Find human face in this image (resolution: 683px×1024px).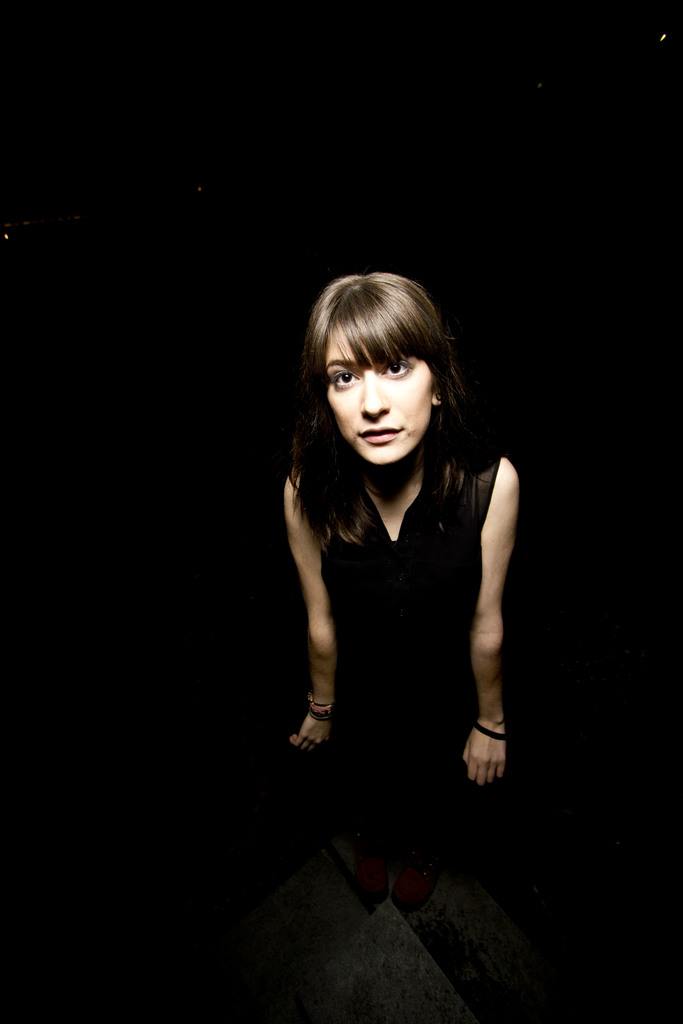
BBox(329, 321, 434, 465).
